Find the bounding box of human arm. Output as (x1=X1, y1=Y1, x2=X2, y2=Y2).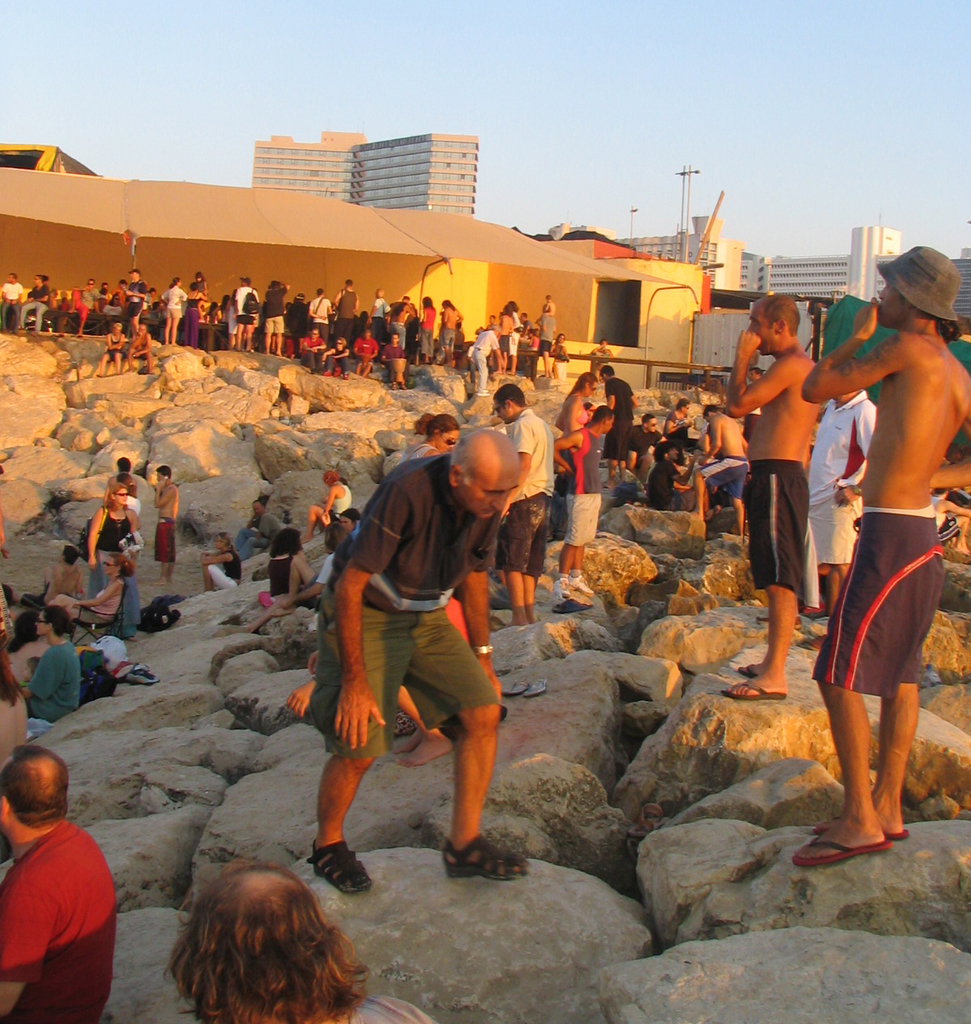
(x1=336, y1=345, x2=350, y2=359).
